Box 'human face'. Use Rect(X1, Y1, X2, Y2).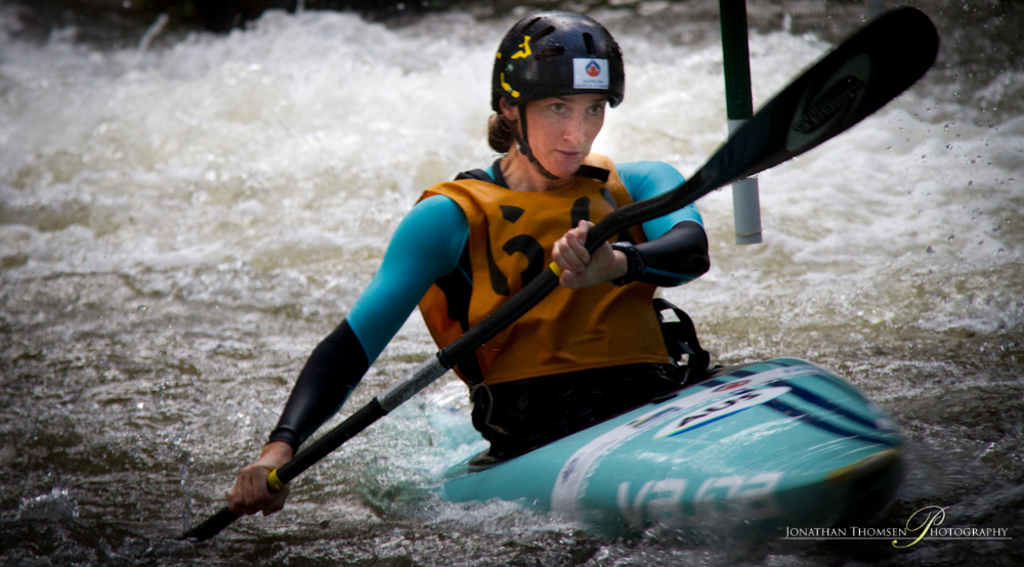
Rect(531, 93, 606, 178).
